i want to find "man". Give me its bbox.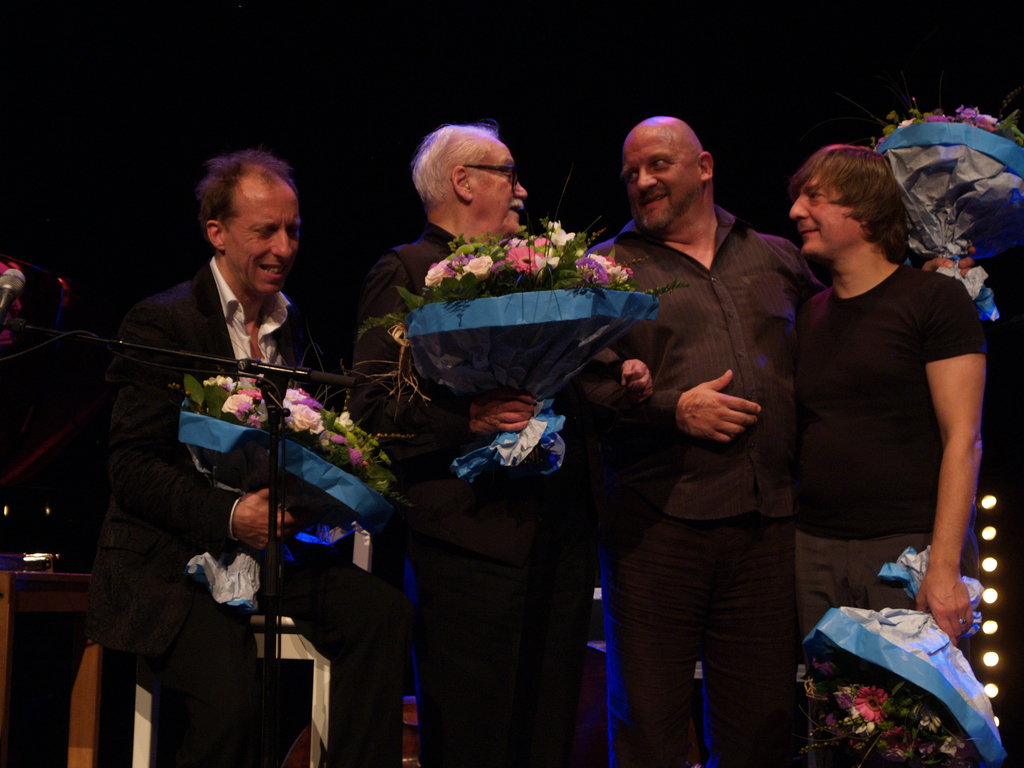
Rect(586, 106, 797, 767).
